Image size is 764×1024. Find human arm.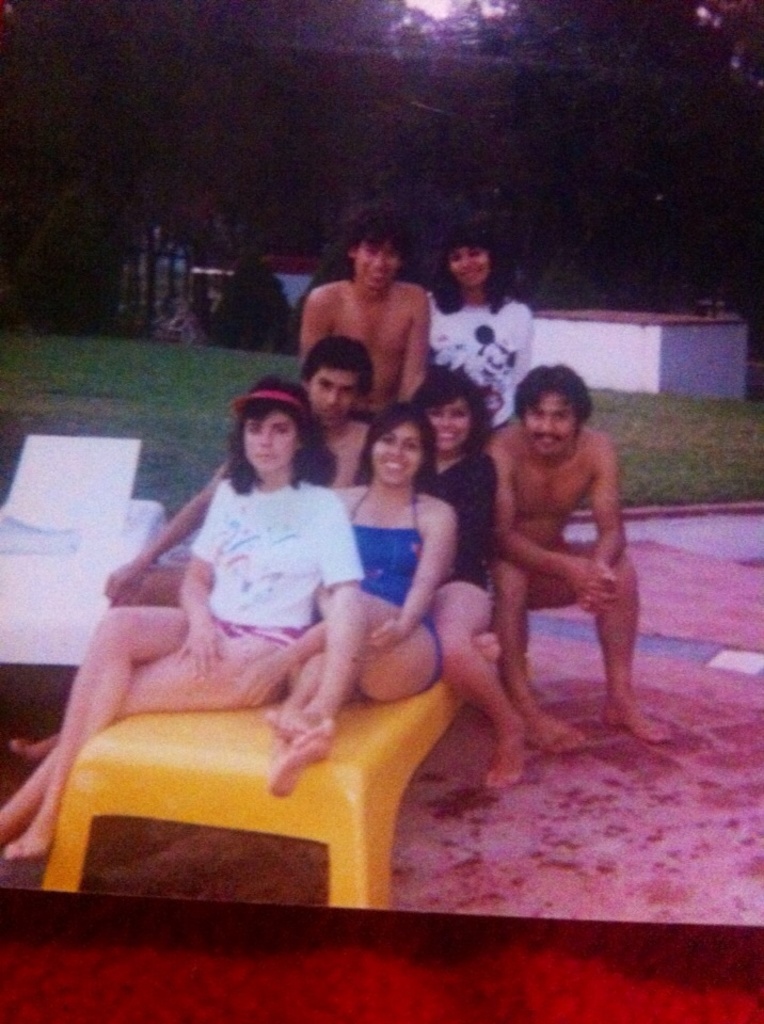
{"x1": 482, "y1": 430, "x2": 616, "y2": 612}.
